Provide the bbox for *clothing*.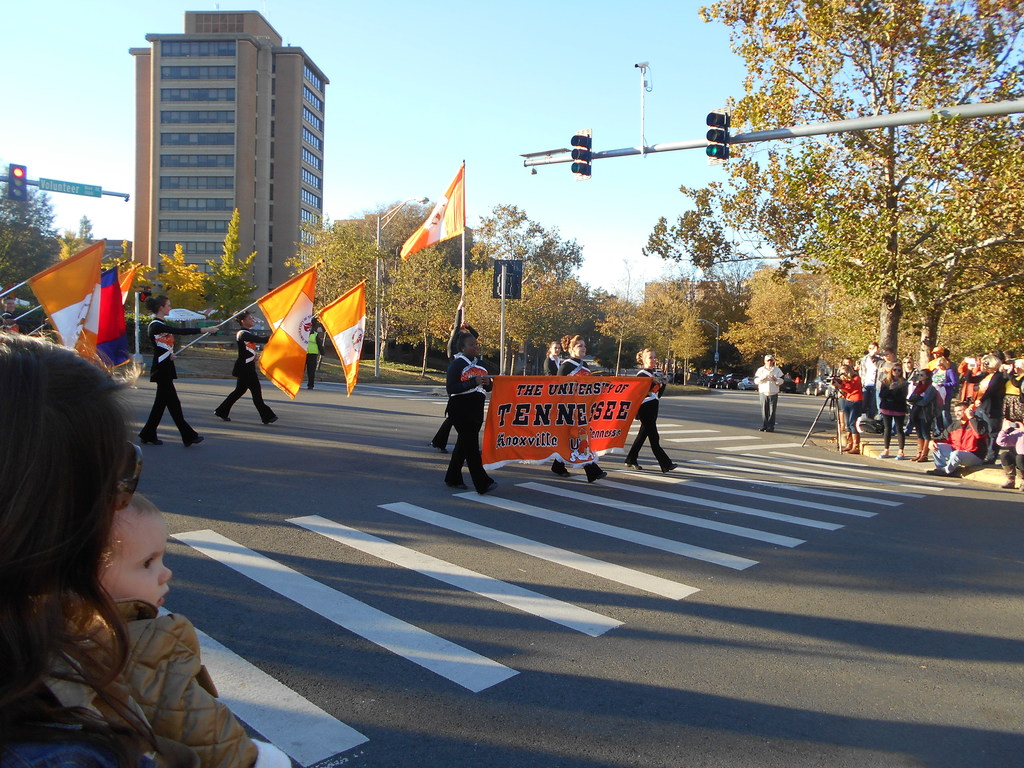
rect(42, 323, 59, 344).
